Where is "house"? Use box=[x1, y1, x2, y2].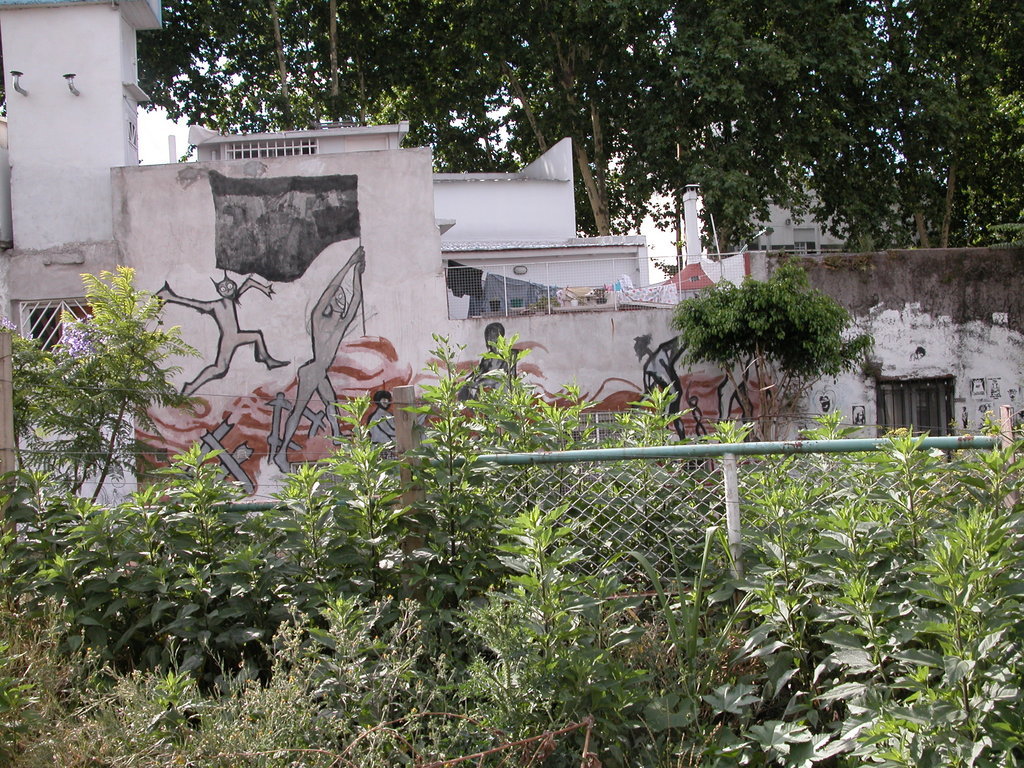
box=[692, 160, 989, 253].
